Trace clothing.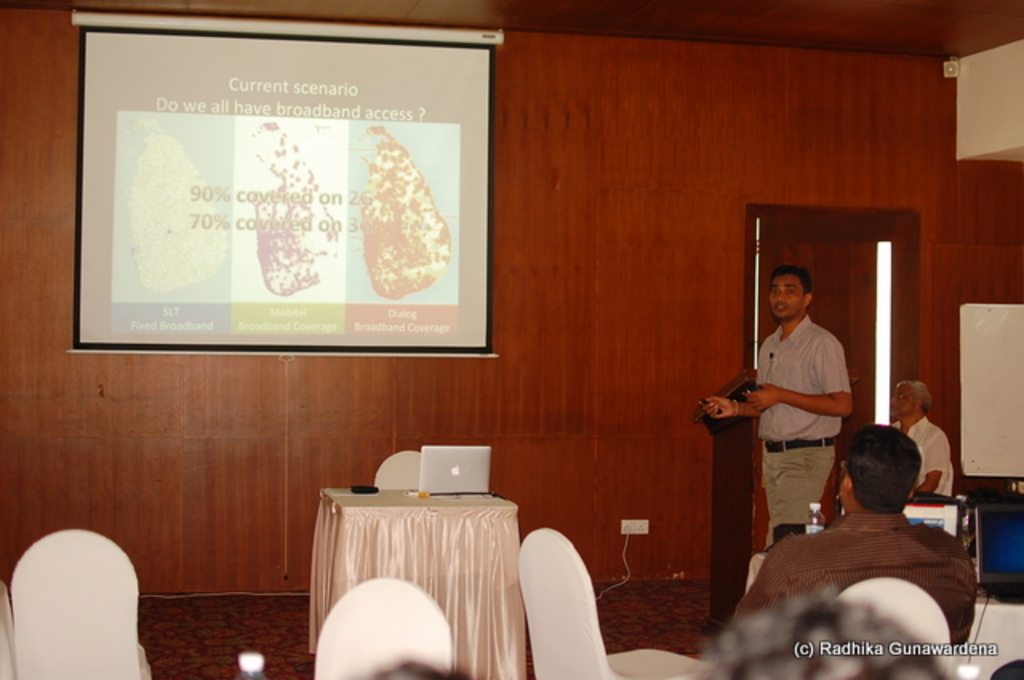
Traced to Rect(757, 474, 990, 658).
